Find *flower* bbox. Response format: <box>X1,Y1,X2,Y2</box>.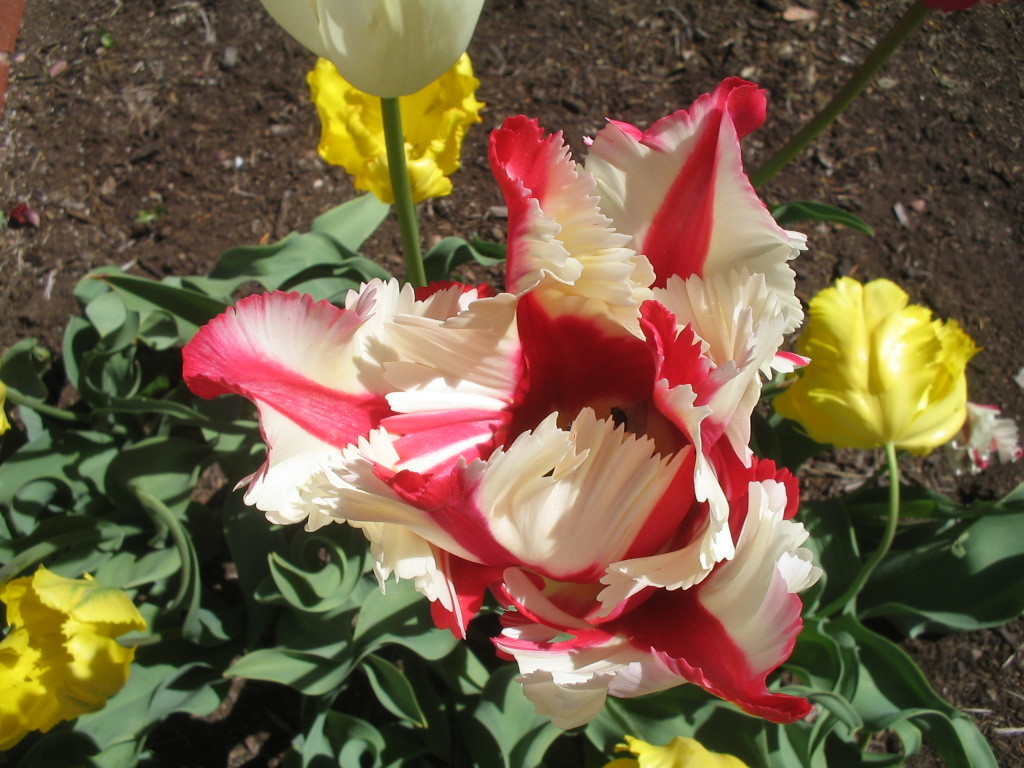
<box>262,0,486,102</box>.
